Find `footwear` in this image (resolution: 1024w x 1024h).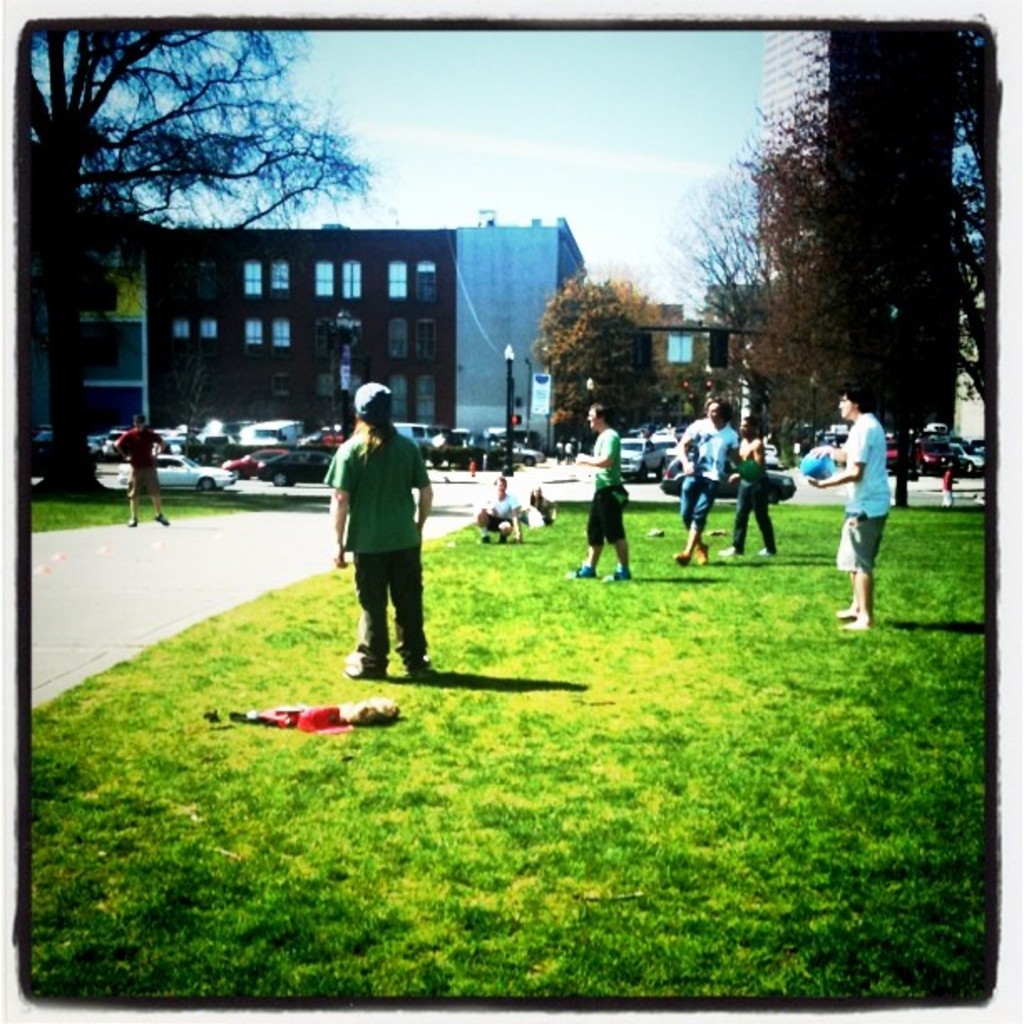
bbox(676, 552, 686, 562).
